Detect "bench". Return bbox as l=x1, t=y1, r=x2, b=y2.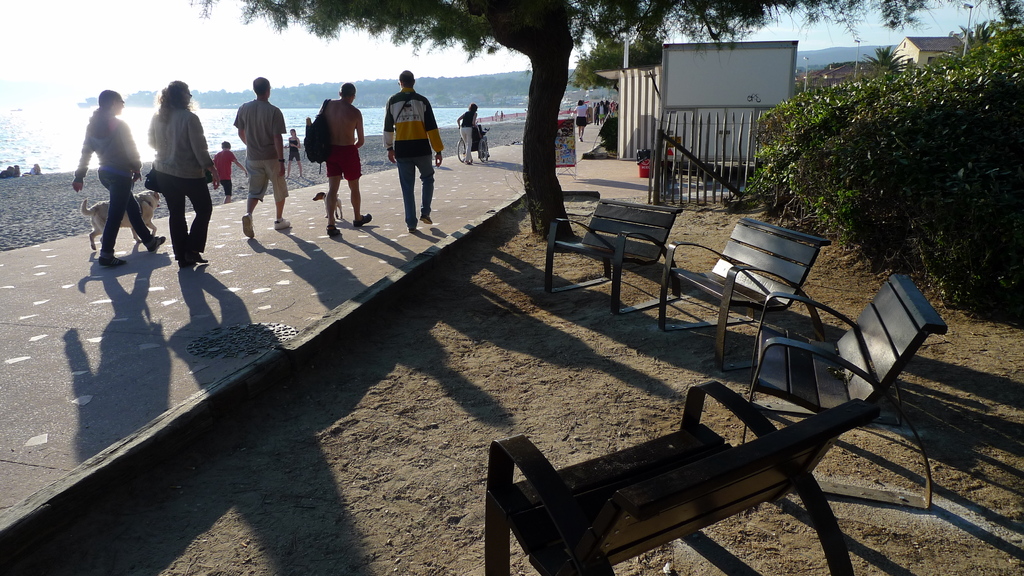
l=528, t=188, r=701, b=316.
